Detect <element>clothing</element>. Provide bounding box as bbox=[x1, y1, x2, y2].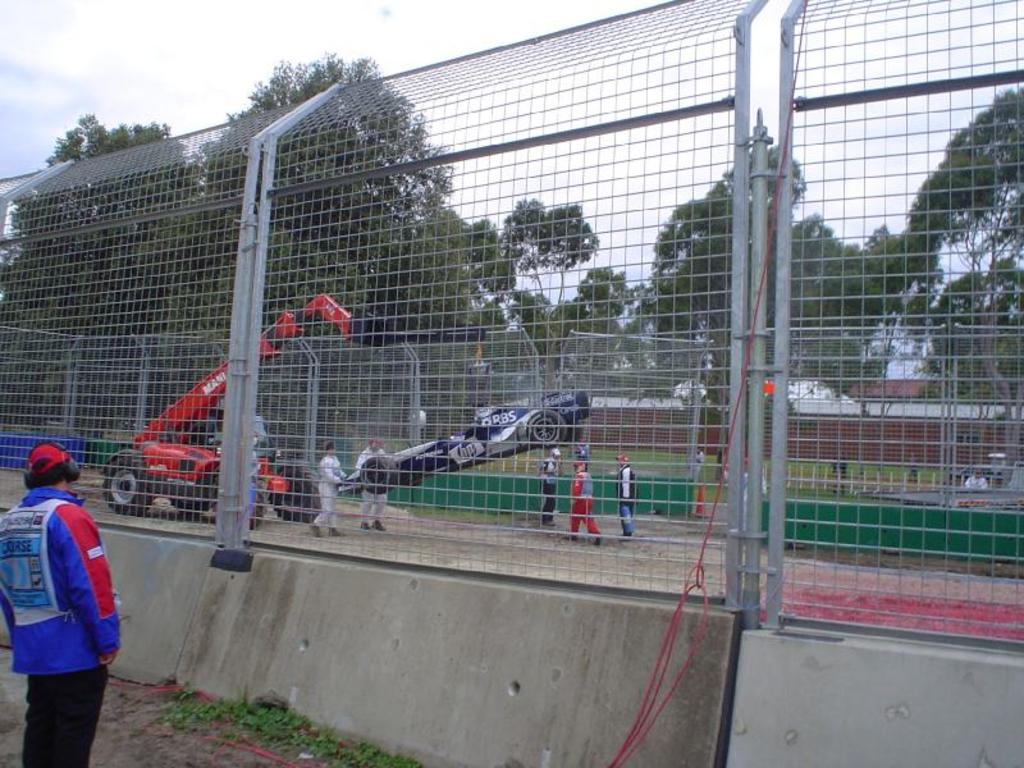
bbox=[616, 458, 631, 532].
